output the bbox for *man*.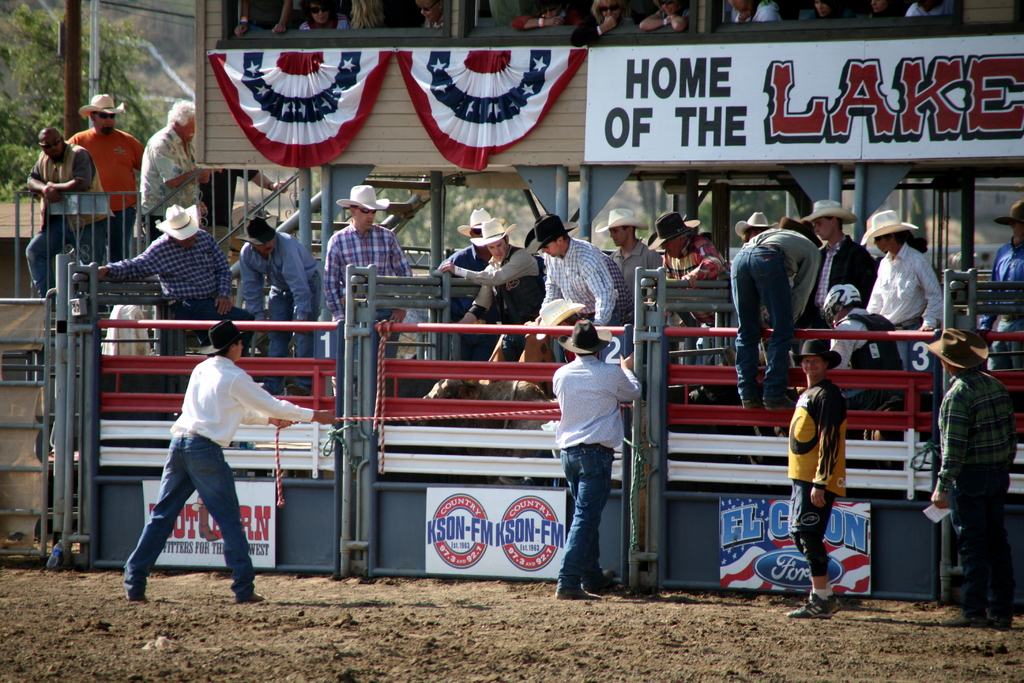
97 203 256 357.
